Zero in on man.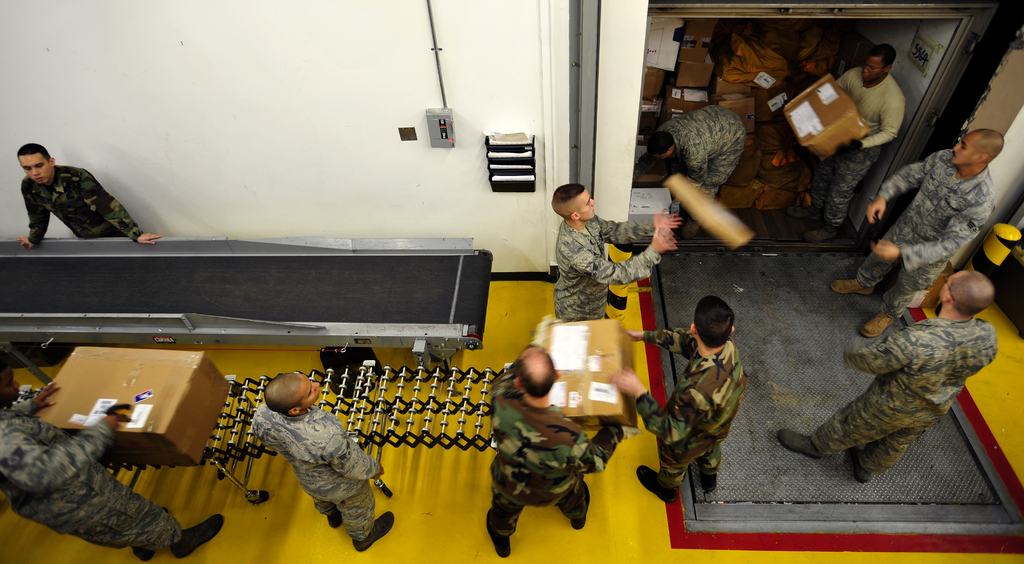
Zeroed in: bbox=[769, 269, 1002, 484].
